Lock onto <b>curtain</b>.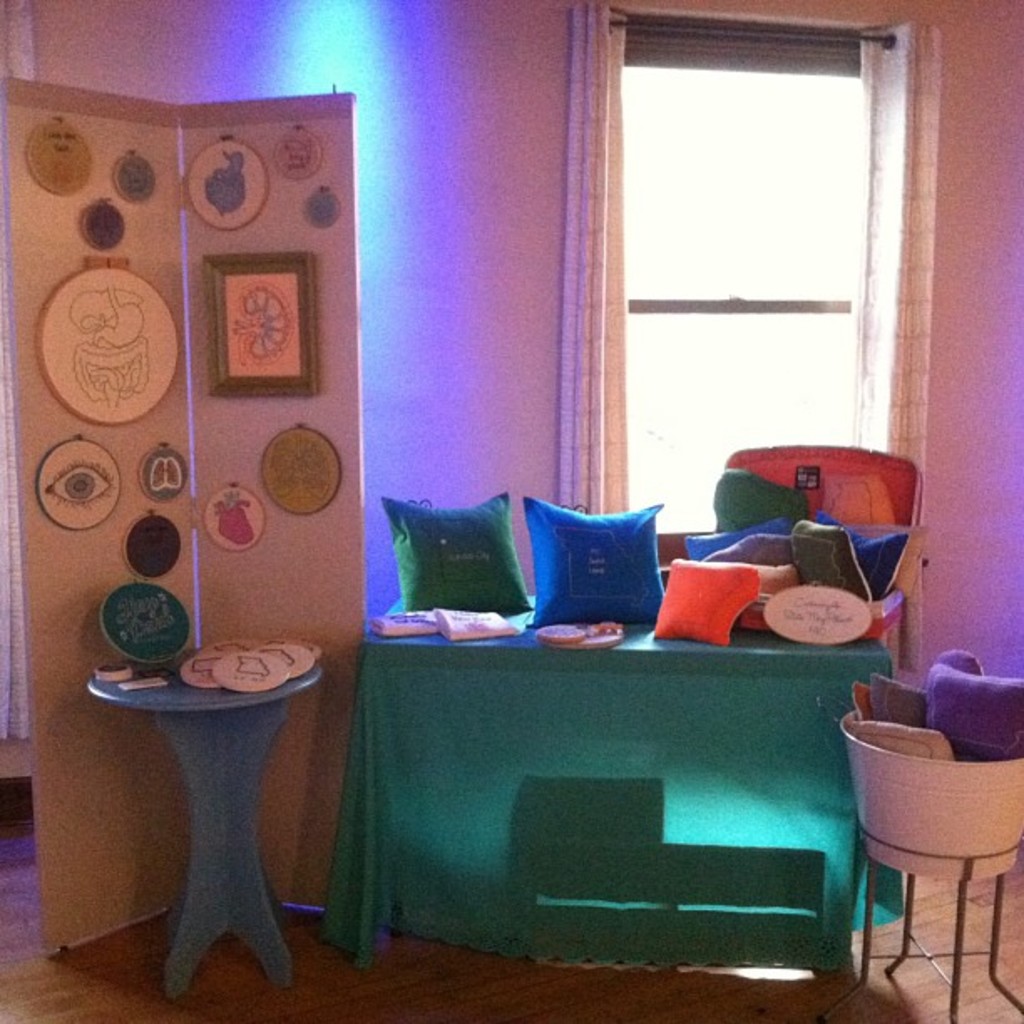
Locked: crop(847, 27, 944, 576).
